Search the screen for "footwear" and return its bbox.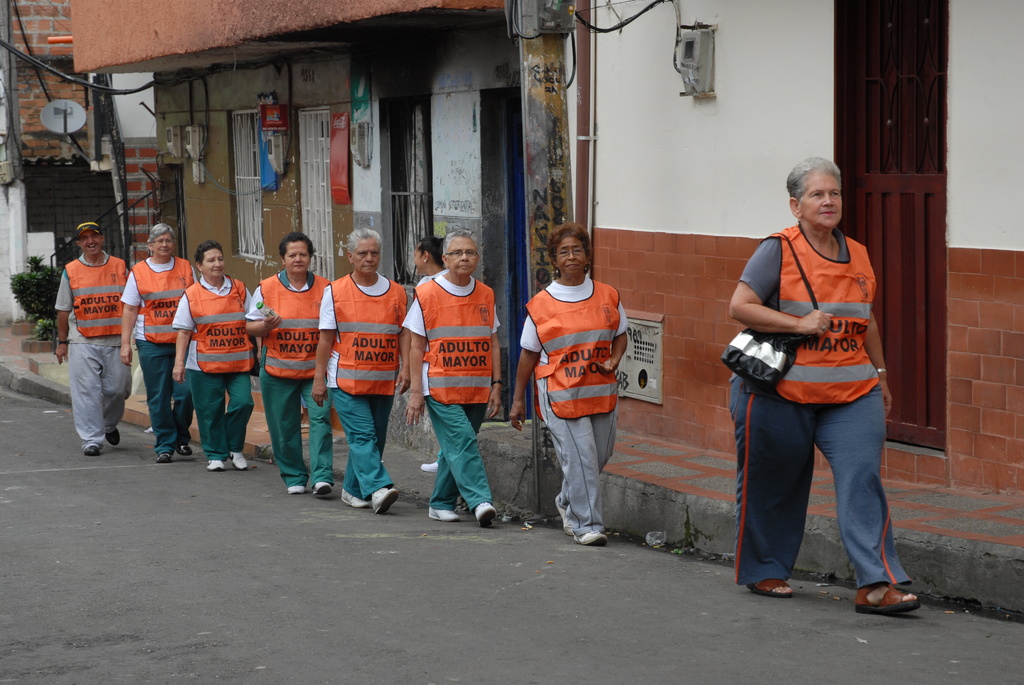
Found: bbox=(153, 451, 171, 466).
